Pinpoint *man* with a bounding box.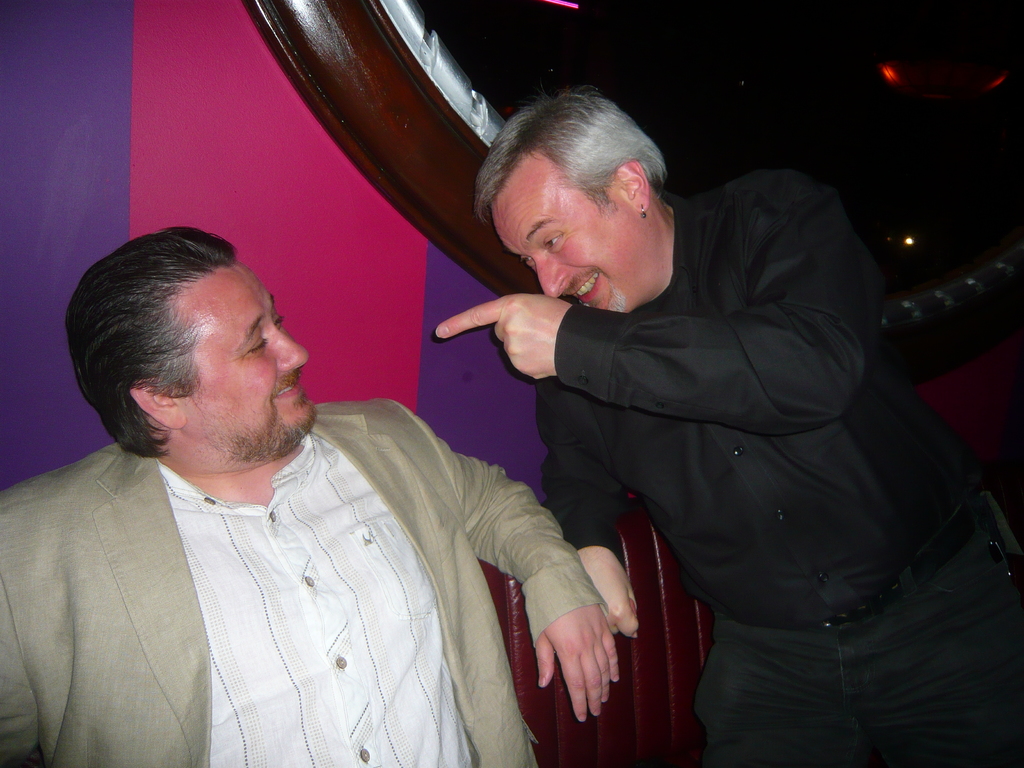
0 175 641 749.
